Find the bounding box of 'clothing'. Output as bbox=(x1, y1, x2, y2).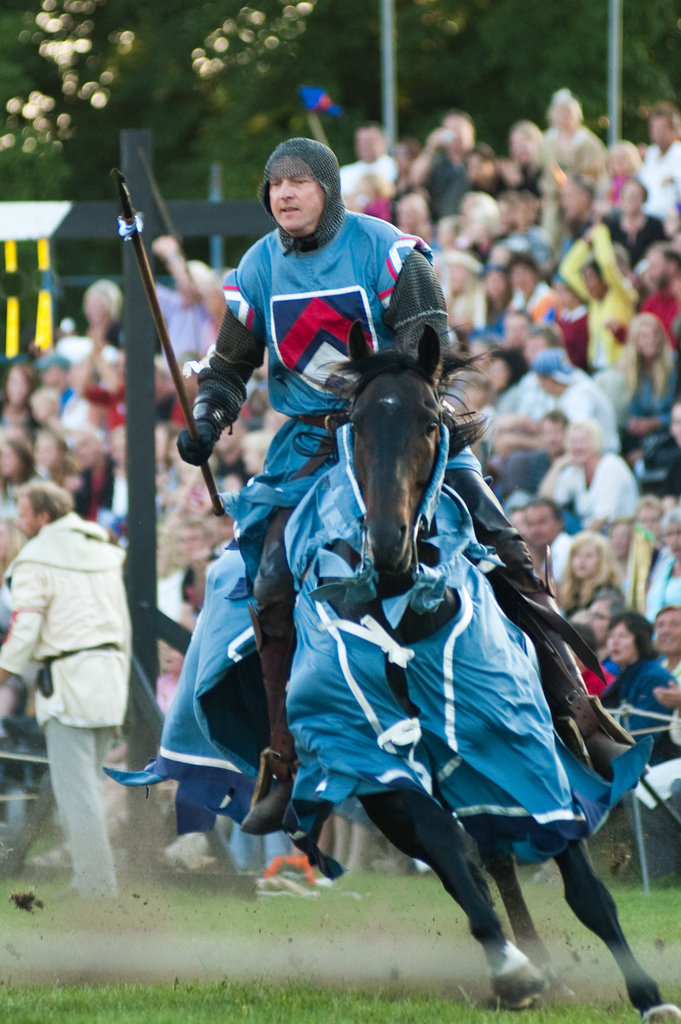
bbox=(602, 668, 678, 739).
